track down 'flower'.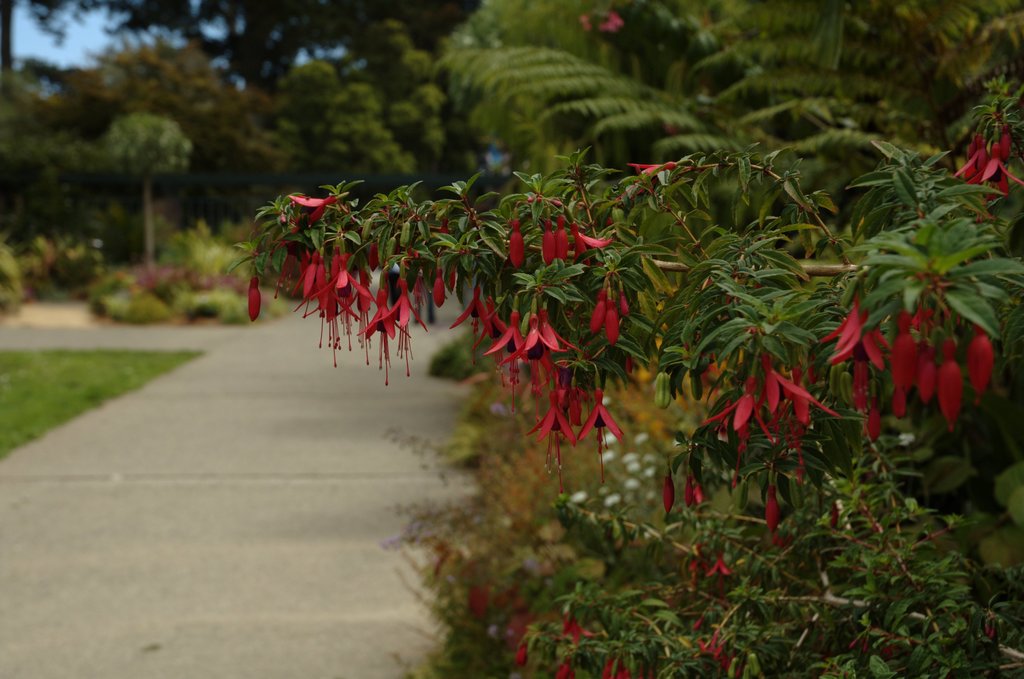
Tracked to [x1=249, y1=276, x2=264, y2=323].
